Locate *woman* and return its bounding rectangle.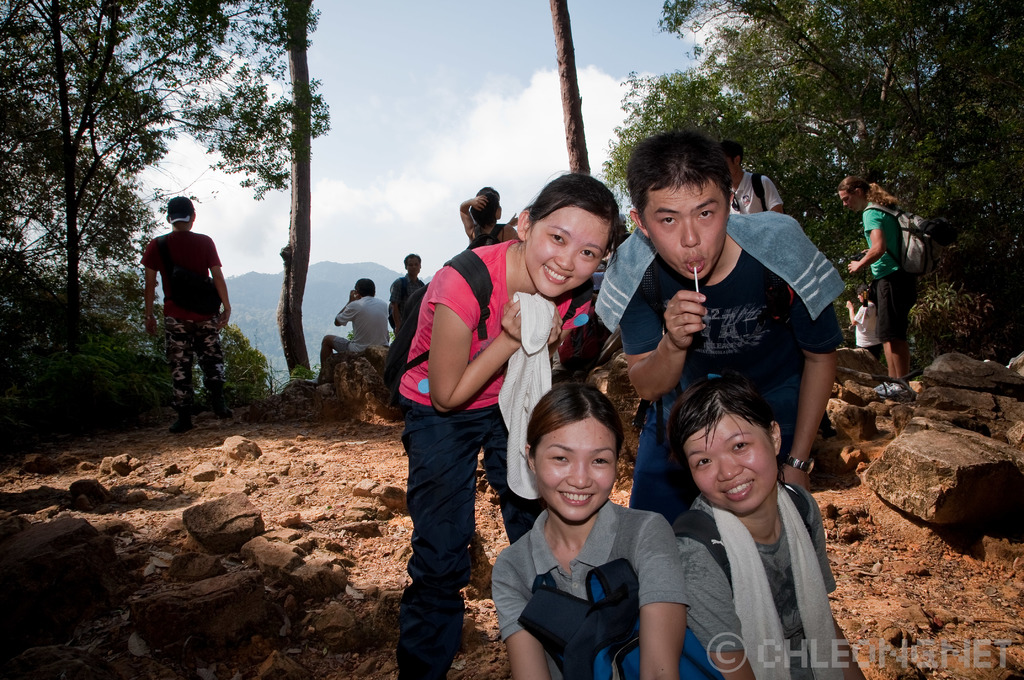
{"left": 646, "top": 357, "right": 853, "bottom": 676}.
